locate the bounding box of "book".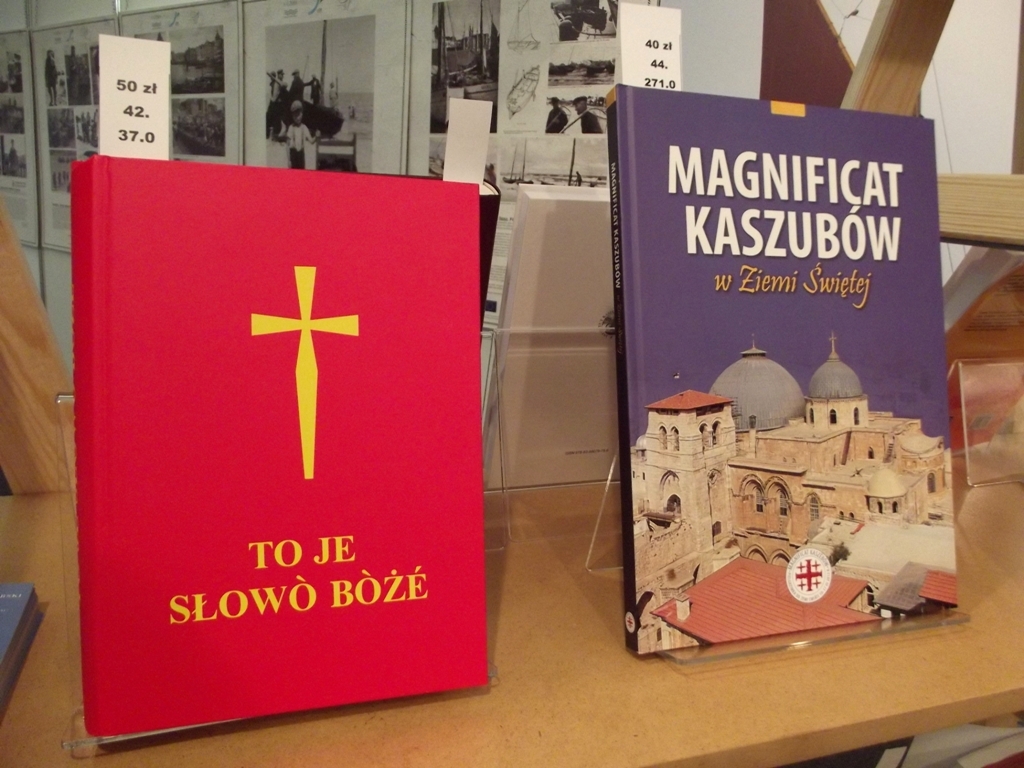
Bounding box: [left=610, top=83, right=967, bottom=655].
